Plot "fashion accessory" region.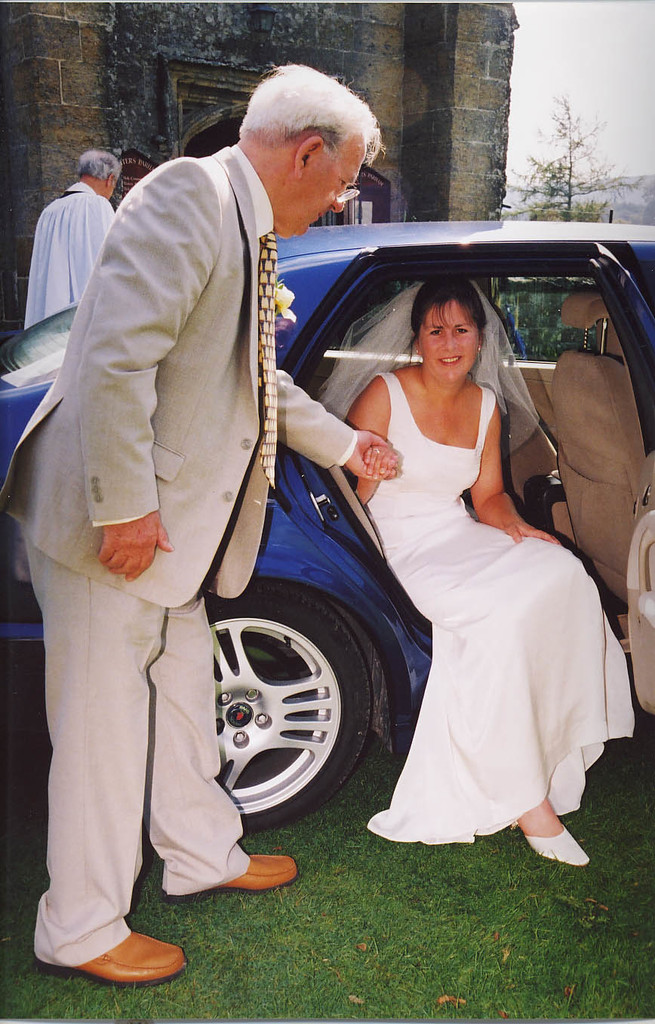
Plotted at 39/929/188/991.
